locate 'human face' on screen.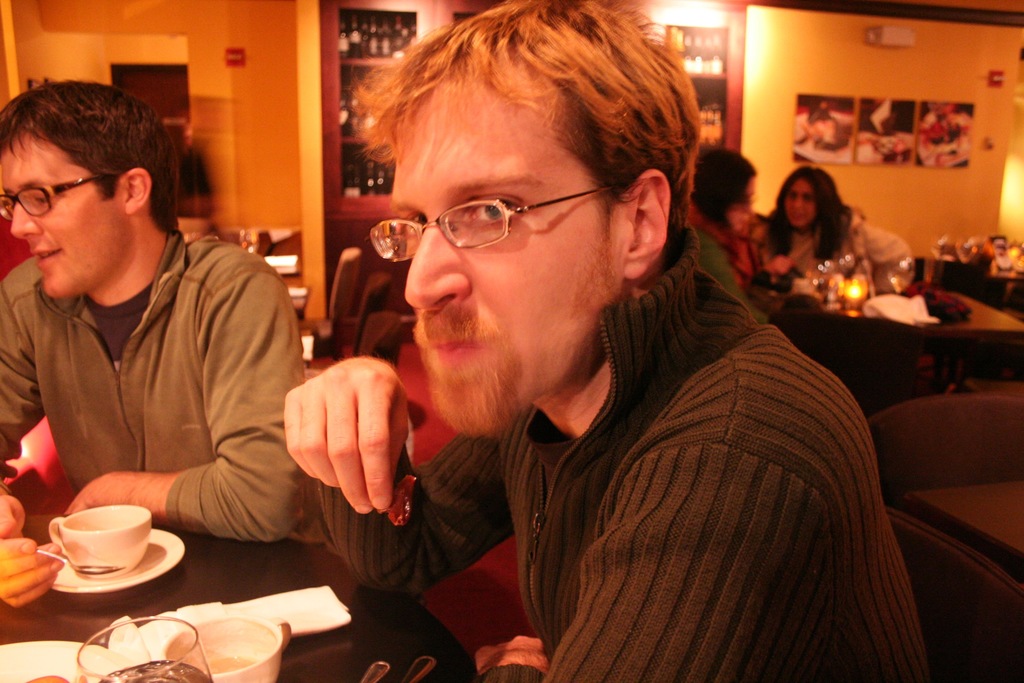
On screen at crop(0, 133, 124, 295).
